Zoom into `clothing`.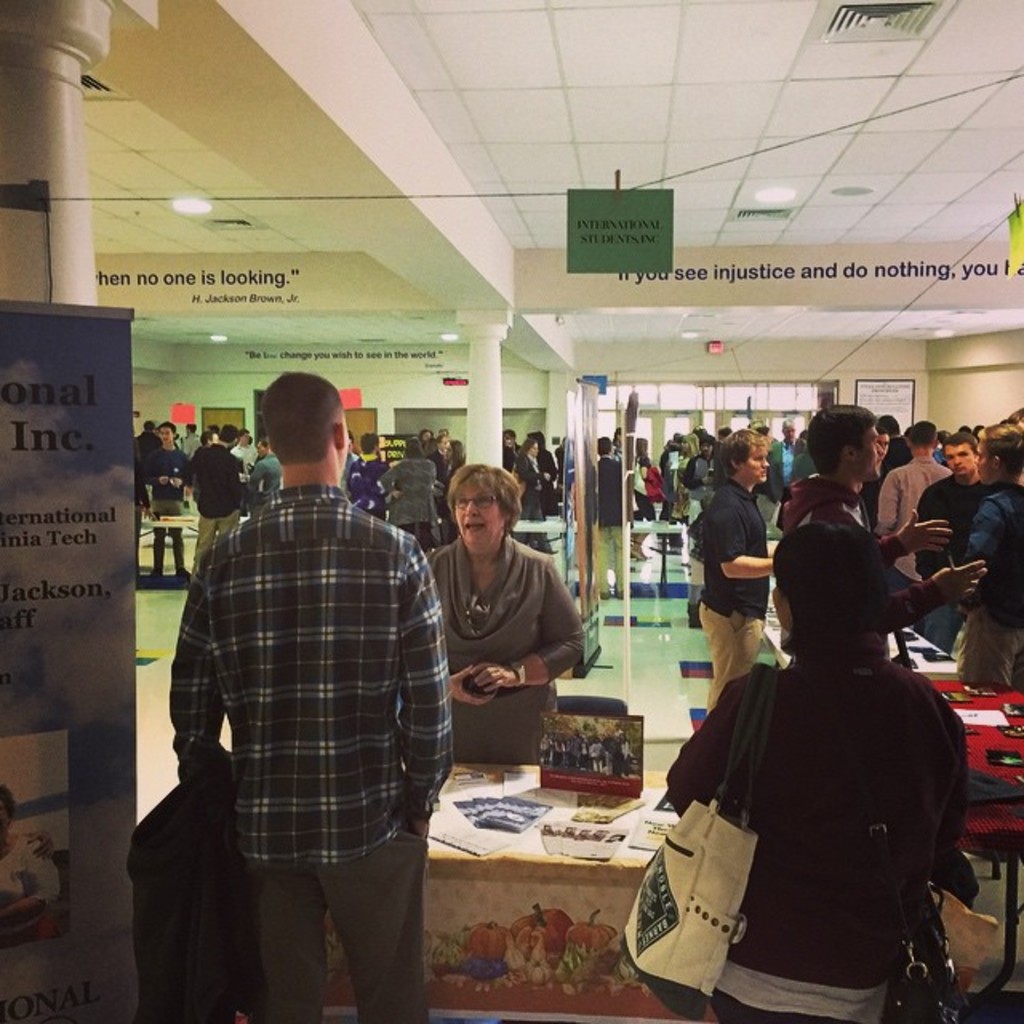
Zoom target: Rect(880, 453, 947, 568).
